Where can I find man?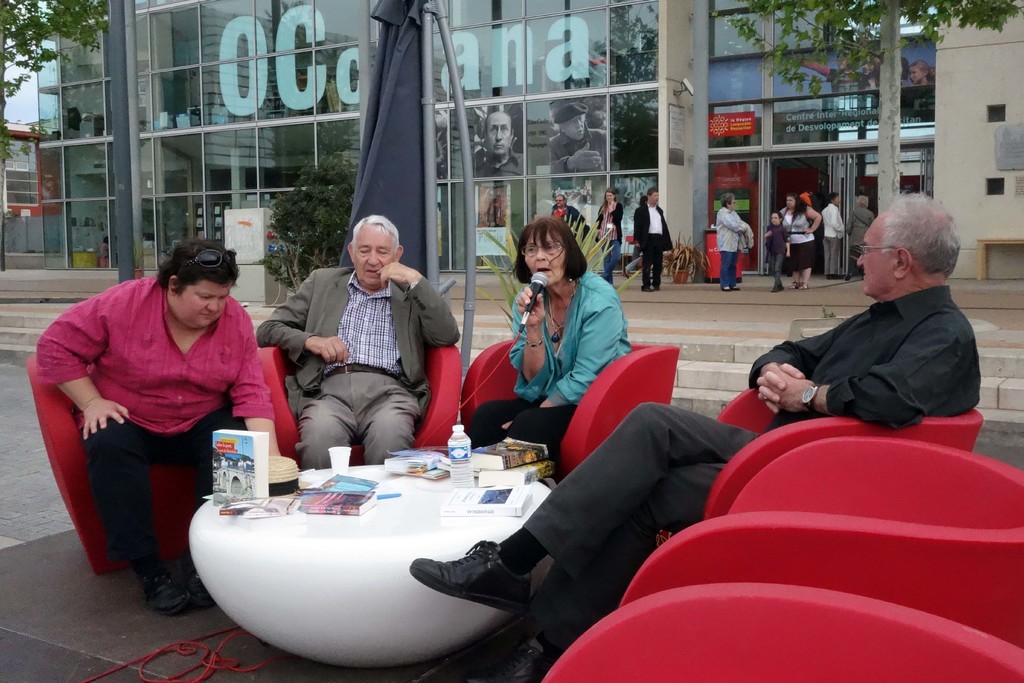
You can find it at box(471, 102, 526, 183).
